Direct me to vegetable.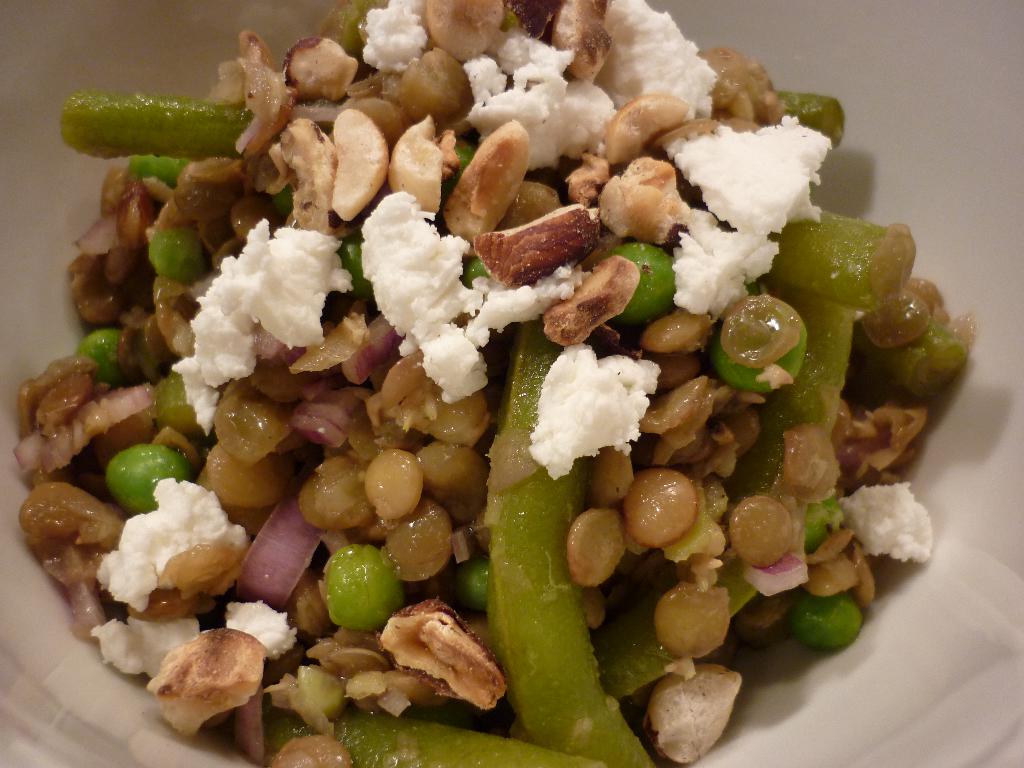
Direction: BBox(318, 0, 395, 58).
